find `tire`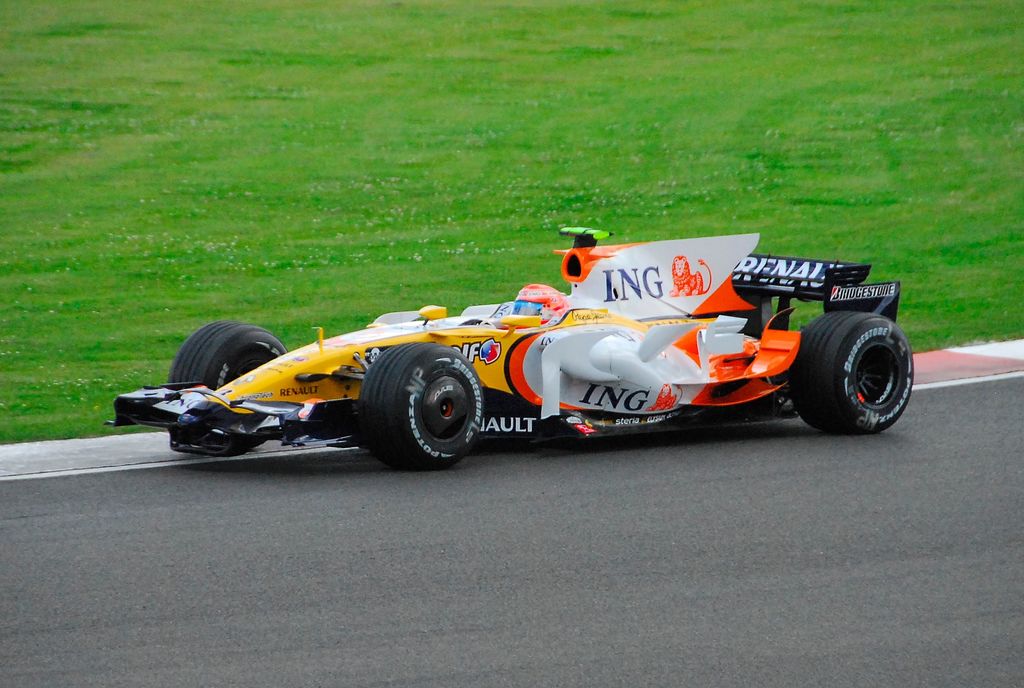
locate(164, 323, 288, 446)
